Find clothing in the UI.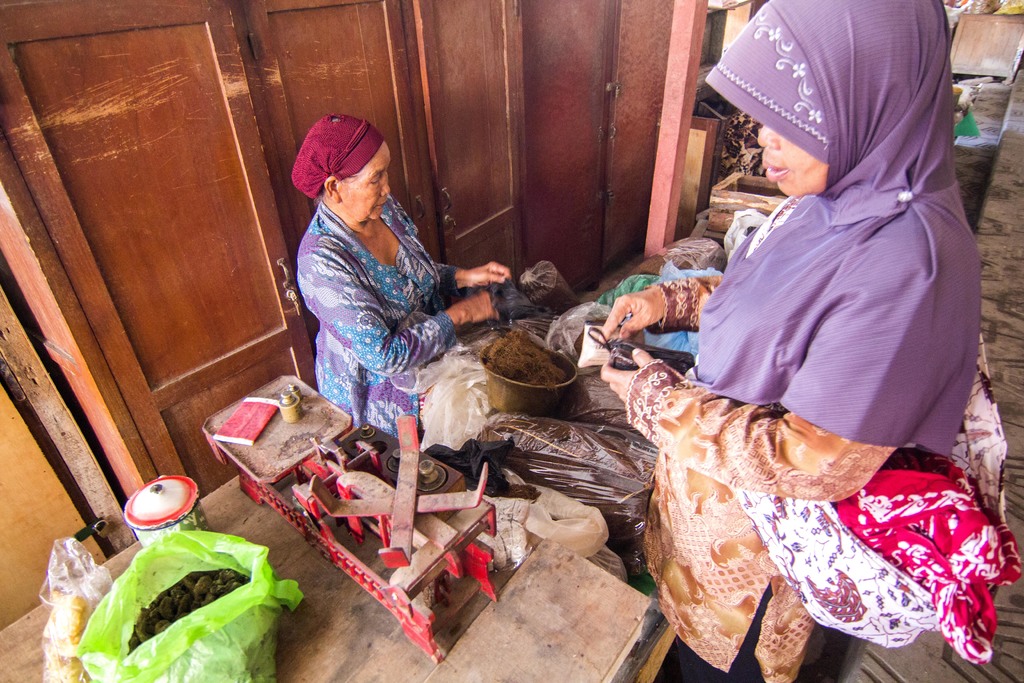
UI element at <region>612, 0, 1021, 682</region>.
